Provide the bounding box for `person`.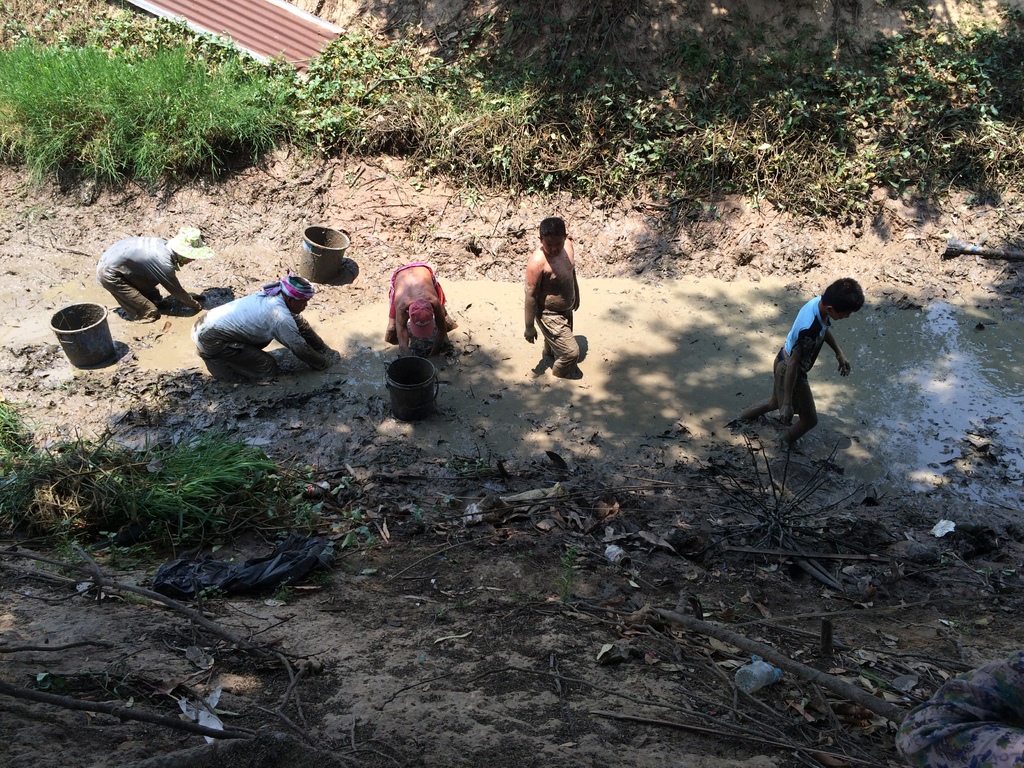
x1=95 y1=228 x2=214 y2=323.
